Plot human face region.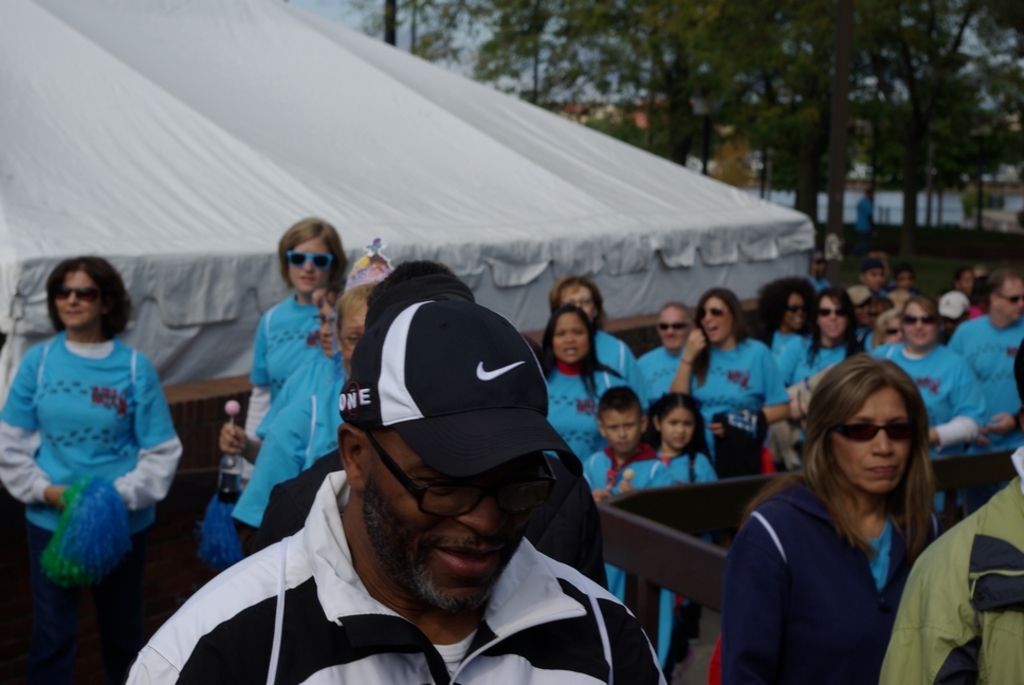
Plotted at [600, 409, 637, 449].
